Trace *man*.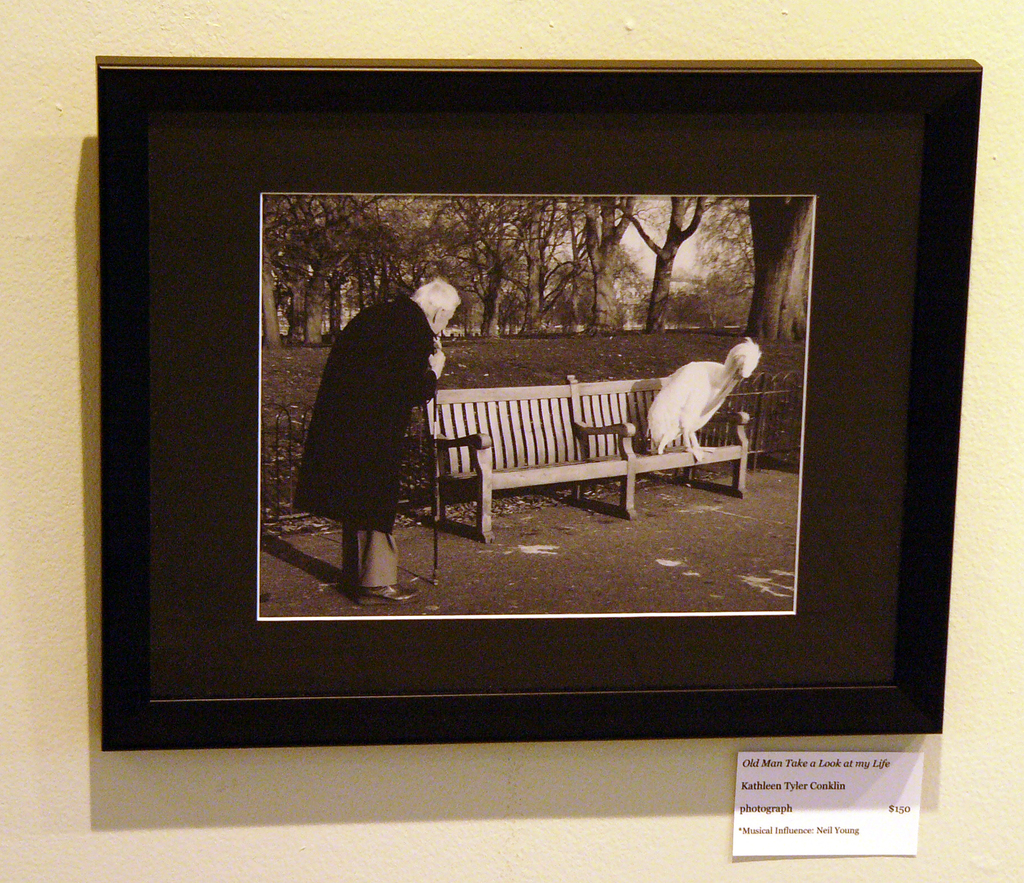
Traced to left=289, top=278, right=463, bottom=605.
